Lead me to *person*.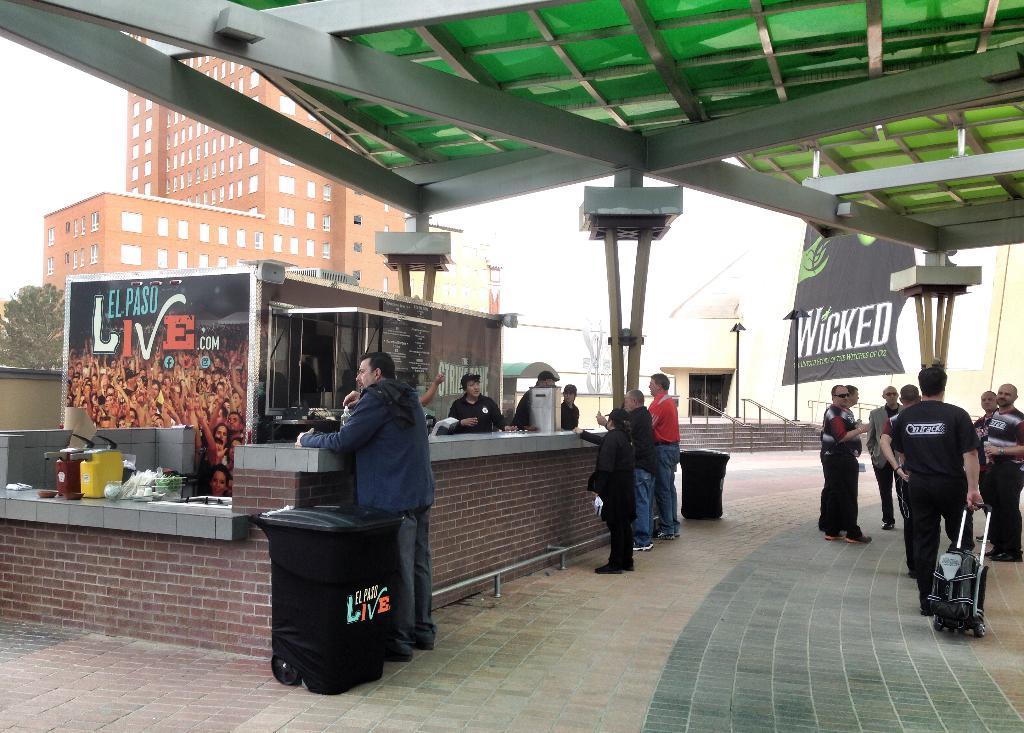
Lead to {"x1": 807, "y1": 376, "x2": 874, "y2": 550}.
